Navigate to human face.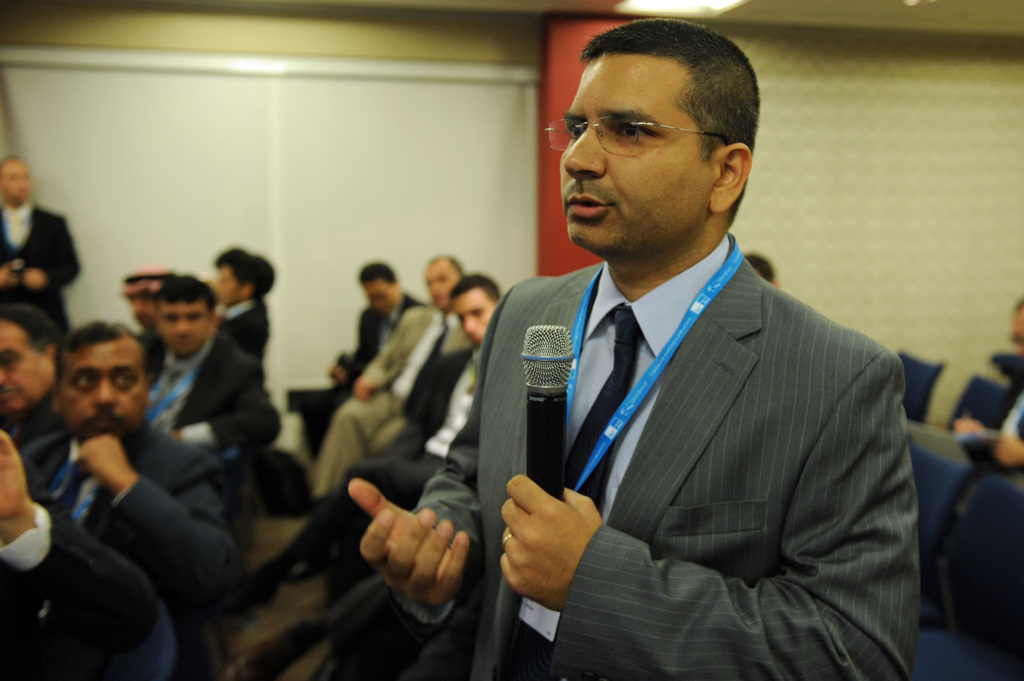
Navigation target: detection(362, 276, 397, 313).
